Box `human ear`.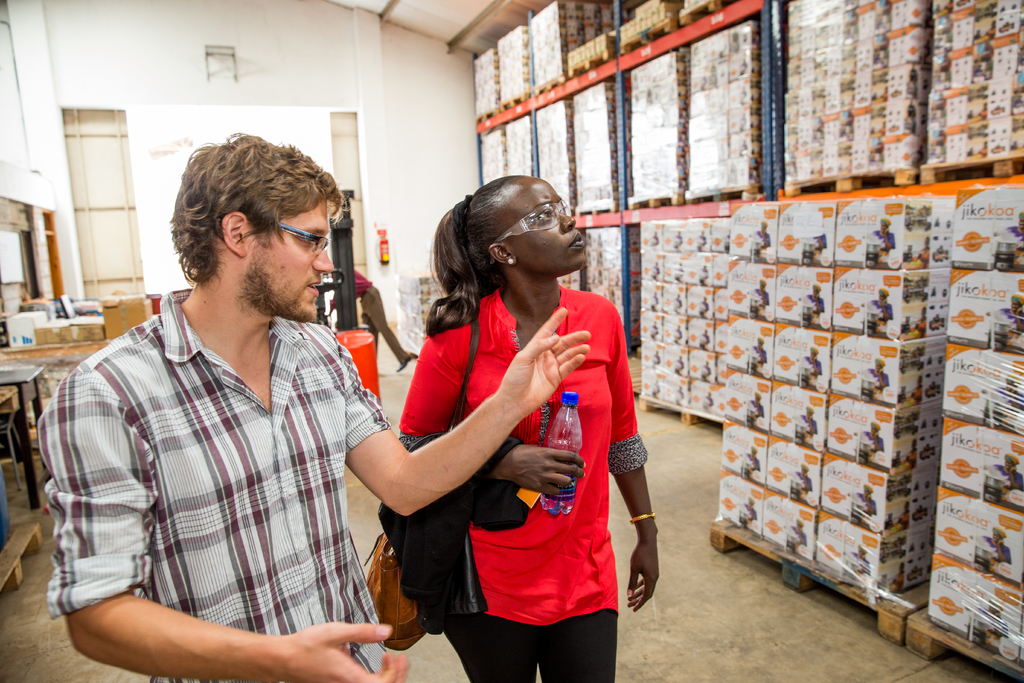
left=223, top=207, right=246, bottom=258.
